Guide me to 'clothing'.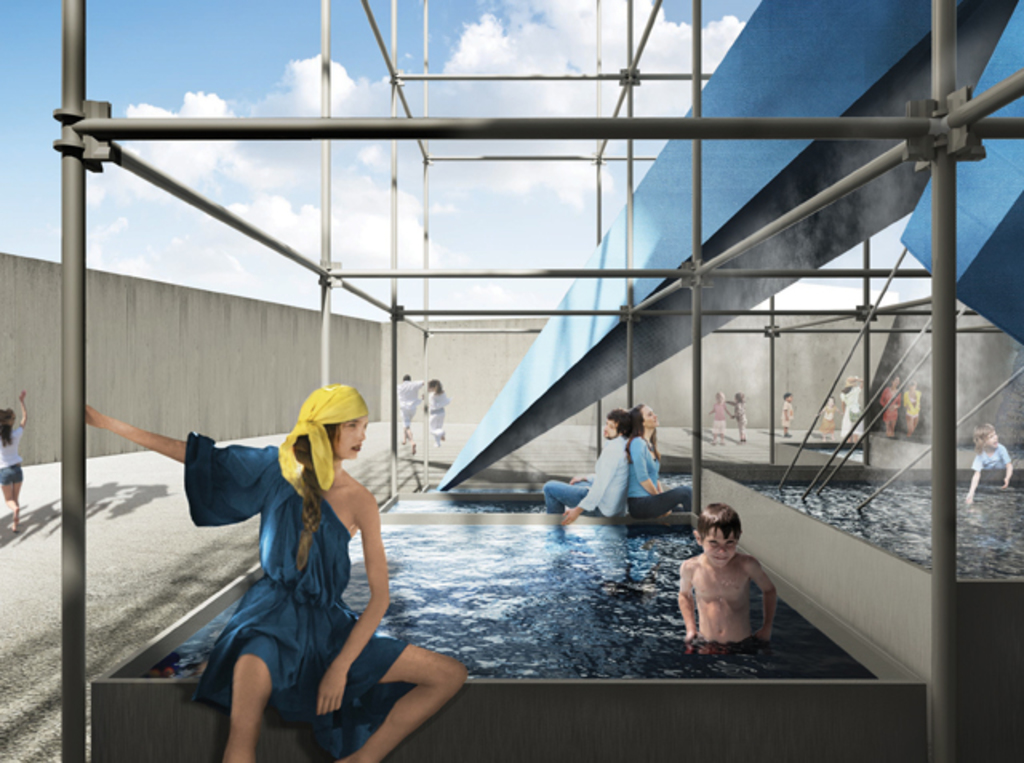
Guidance: rect(173, 422, 438, 761).
